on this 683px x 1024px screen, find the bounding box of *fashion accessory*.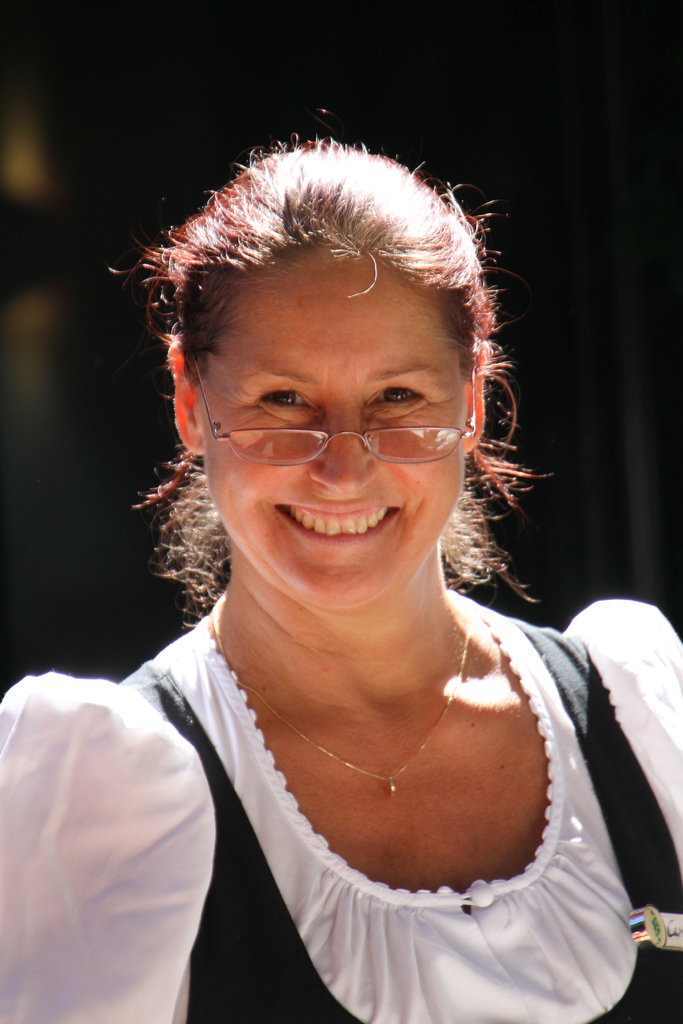
Bounding box: BBox(210, 604, 475, 801).
